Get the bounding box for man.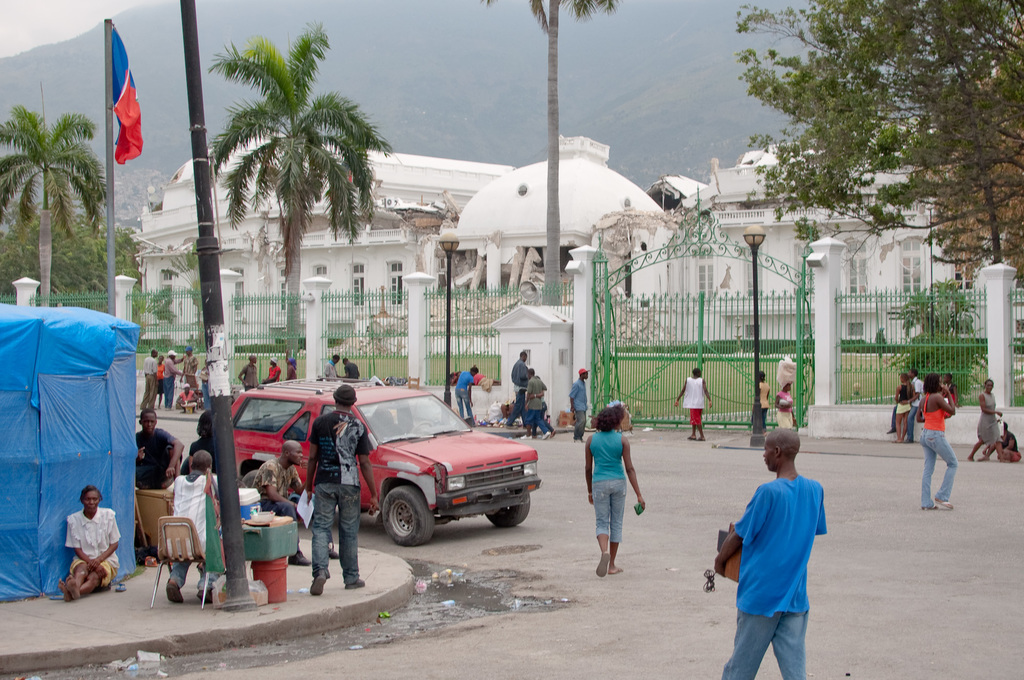
bbox=[508, 350, 530, 424].
